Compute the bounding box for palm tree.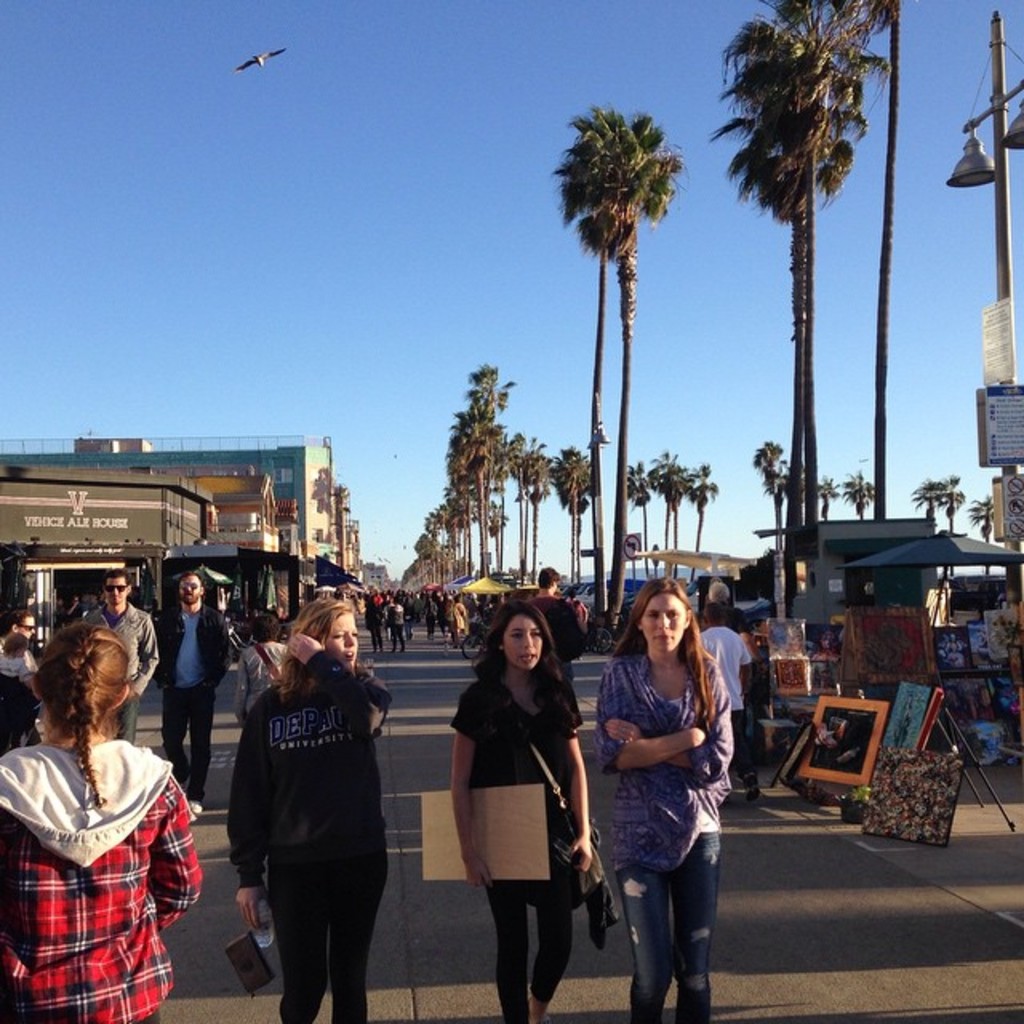
crop(971, 483, 992, 562).
